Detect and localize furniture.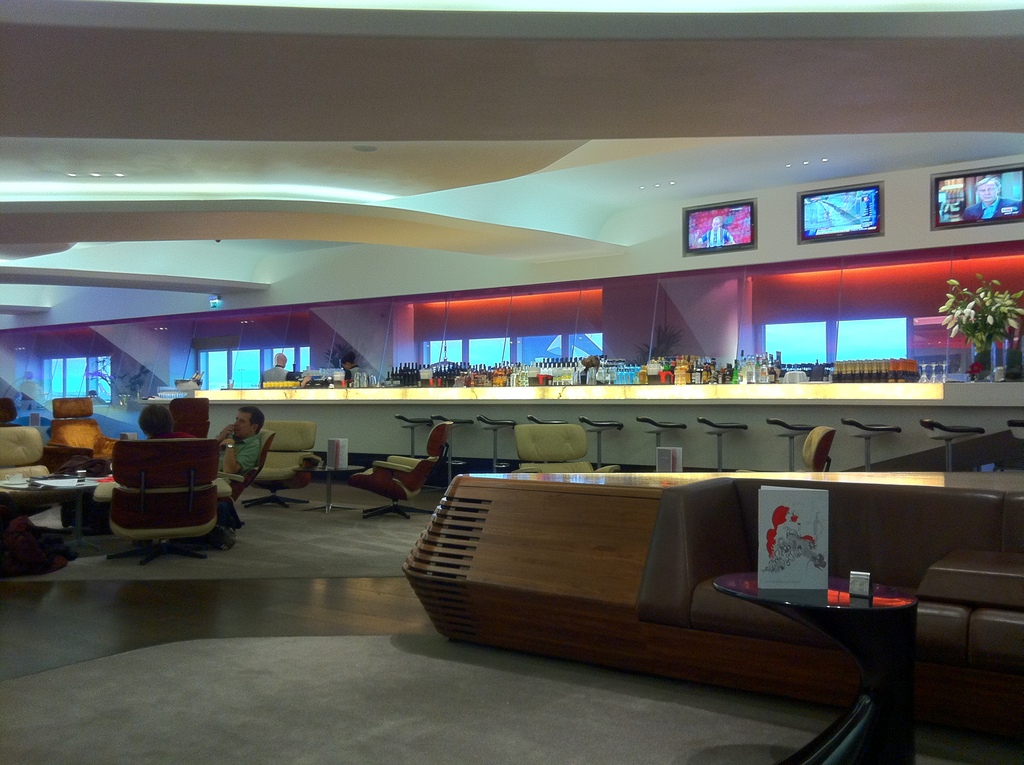
Localized at x1=841, y1=419, x2=904, y2=467.
